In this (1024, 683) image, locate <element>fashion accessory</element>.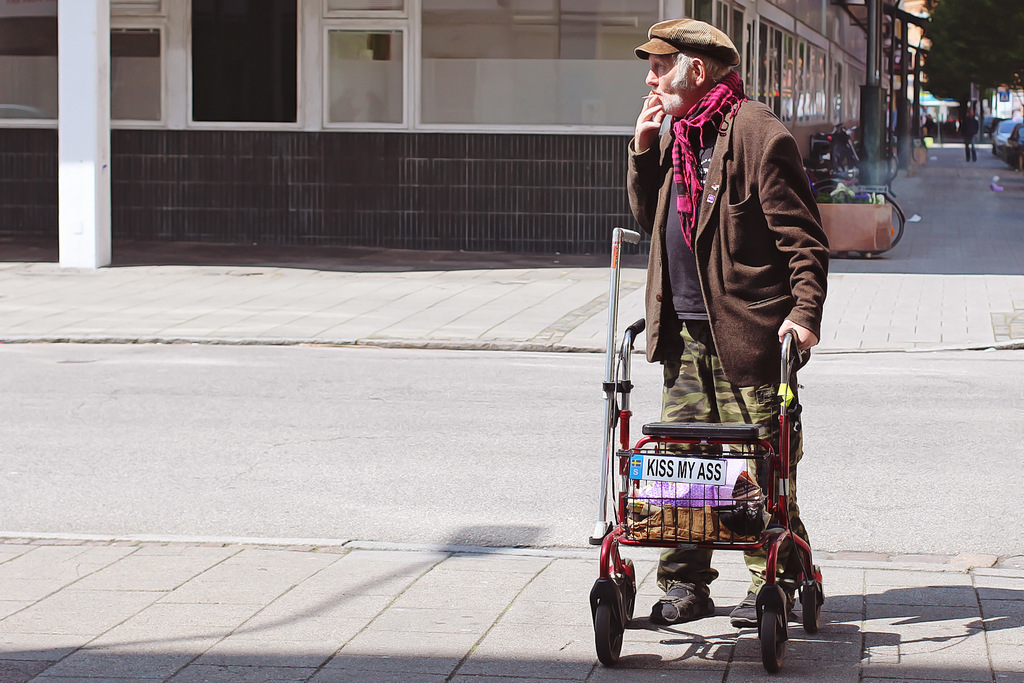
Bounding box: region(646, 582, 714, 627).
